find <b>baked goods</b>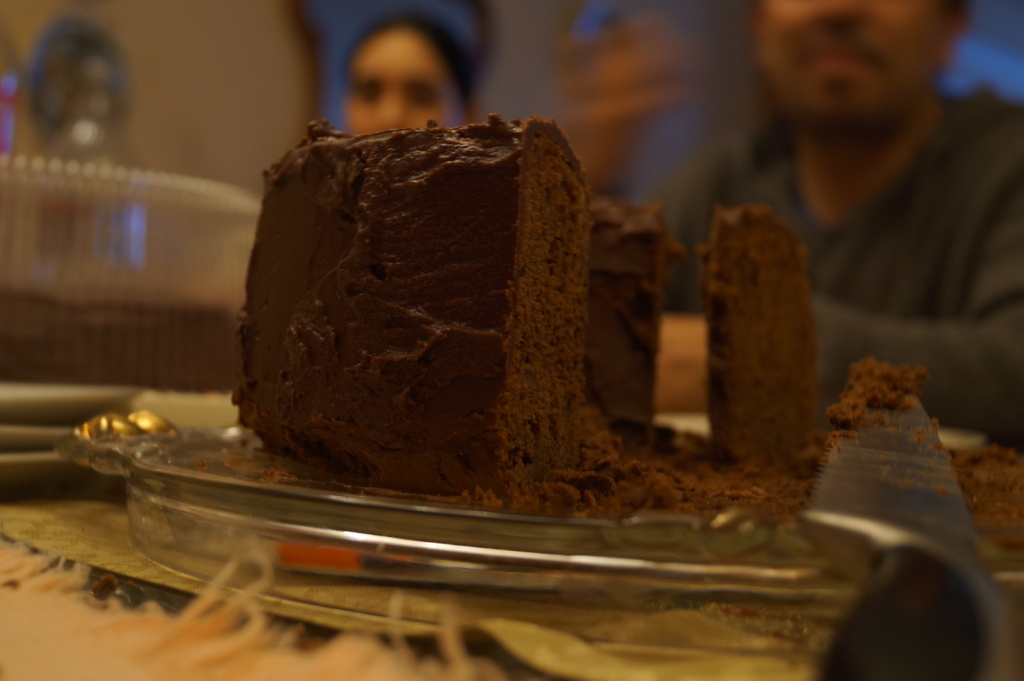
694:207:819:467
